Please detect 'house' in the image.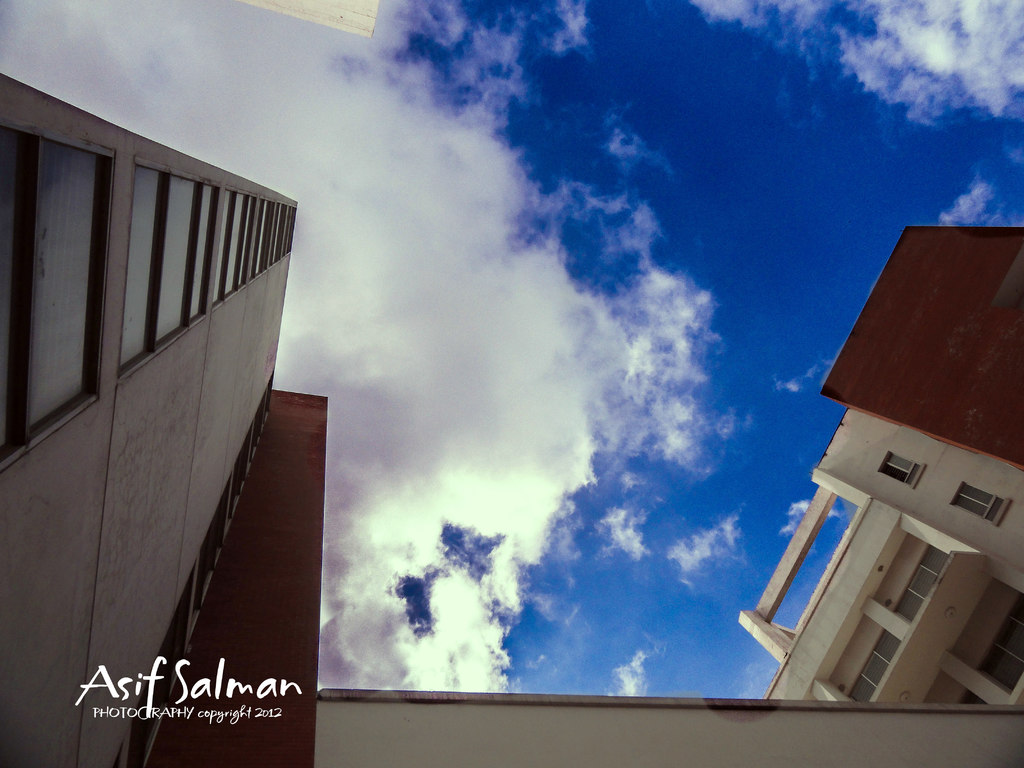
Rect(0, 72, 329, 767).
